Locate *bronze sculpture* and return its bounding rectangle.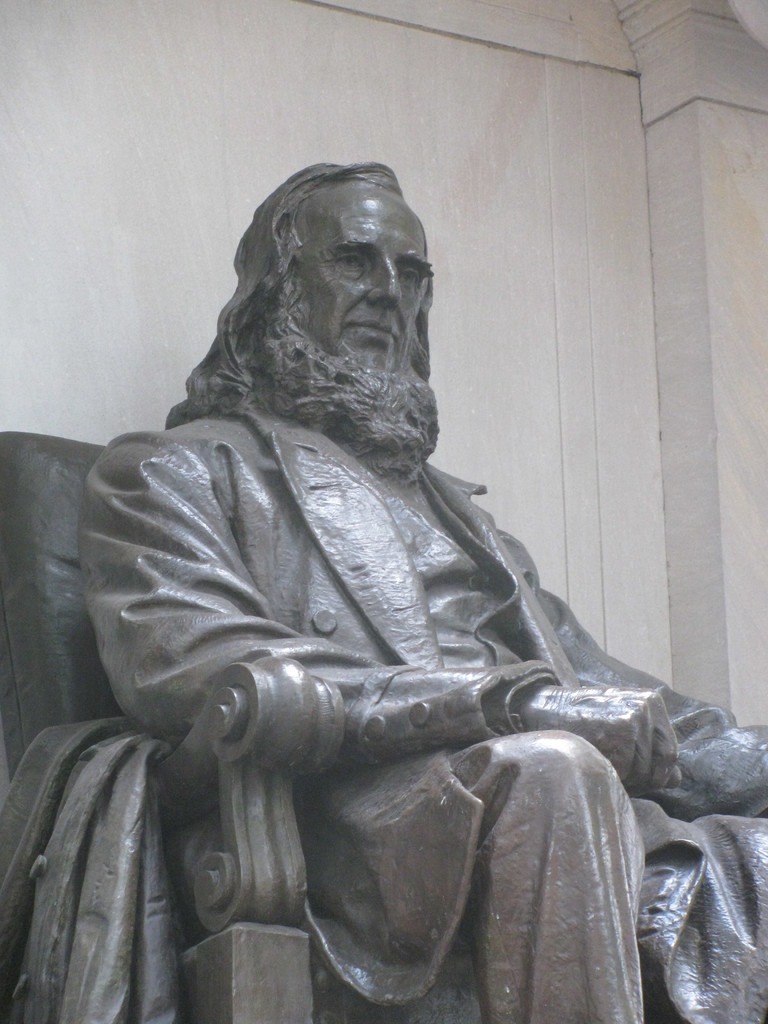
detection(20, 144, 749, 1000).
